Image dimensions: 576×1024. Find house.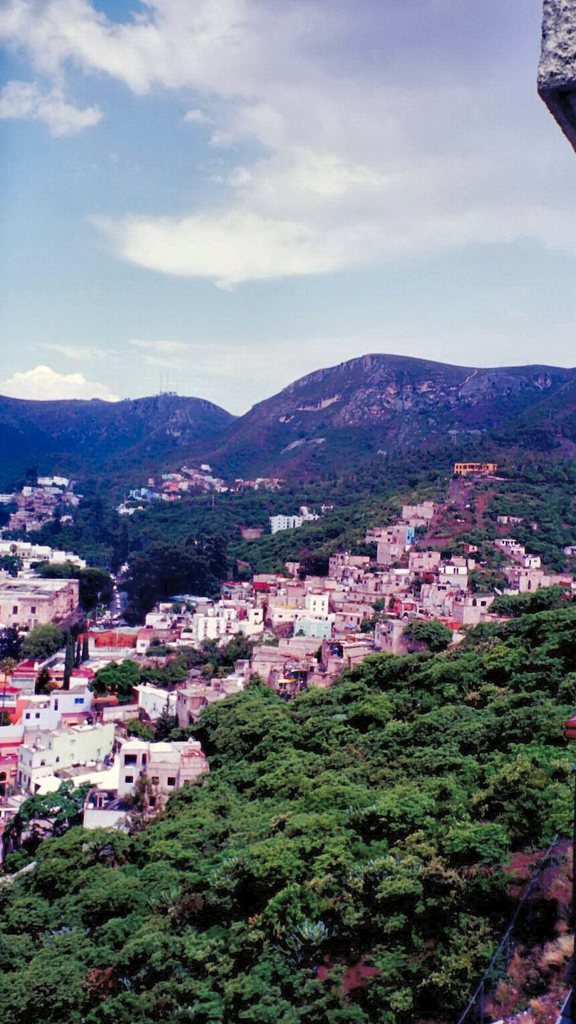
x1=322, y1=549, x2=362, y2=573.
